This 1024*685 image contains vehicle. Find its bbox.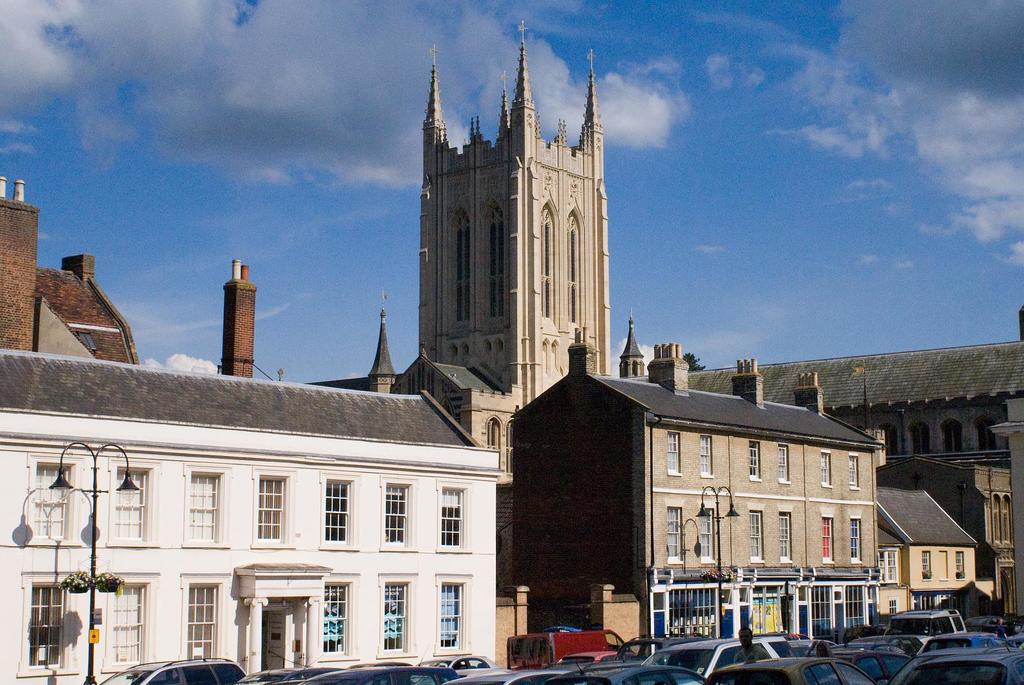
[x1=888, y1=644, x2=1023, y2=684].
